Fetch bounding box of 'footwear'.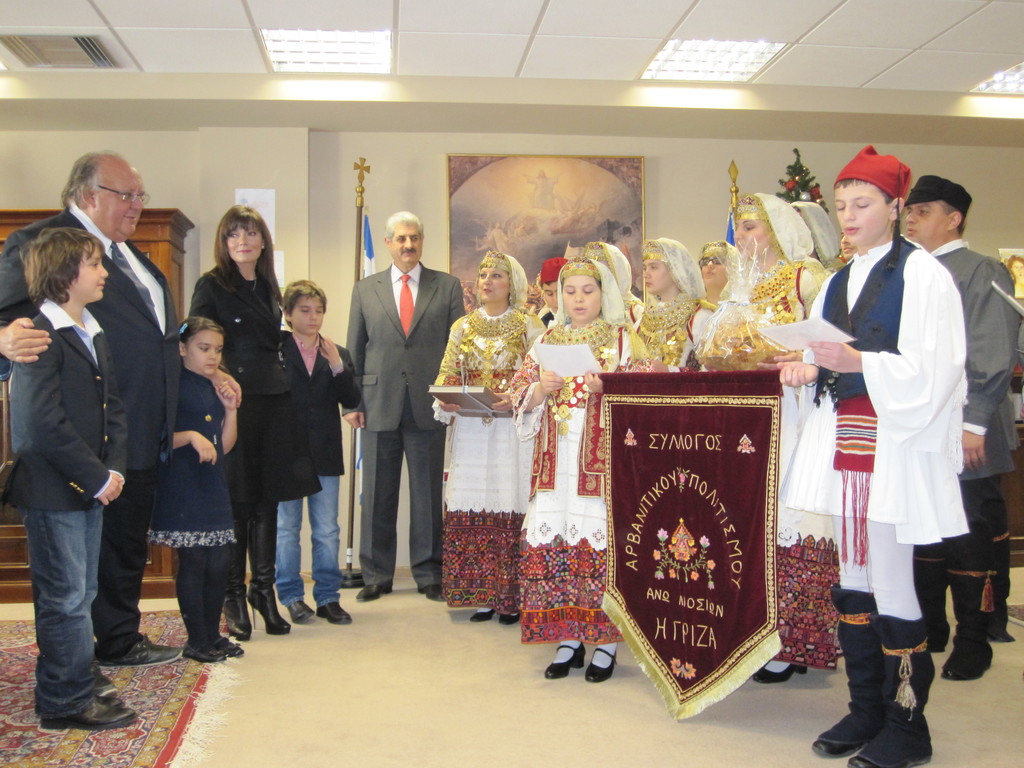
Bbox: locate(248, 591, 292, 633).
